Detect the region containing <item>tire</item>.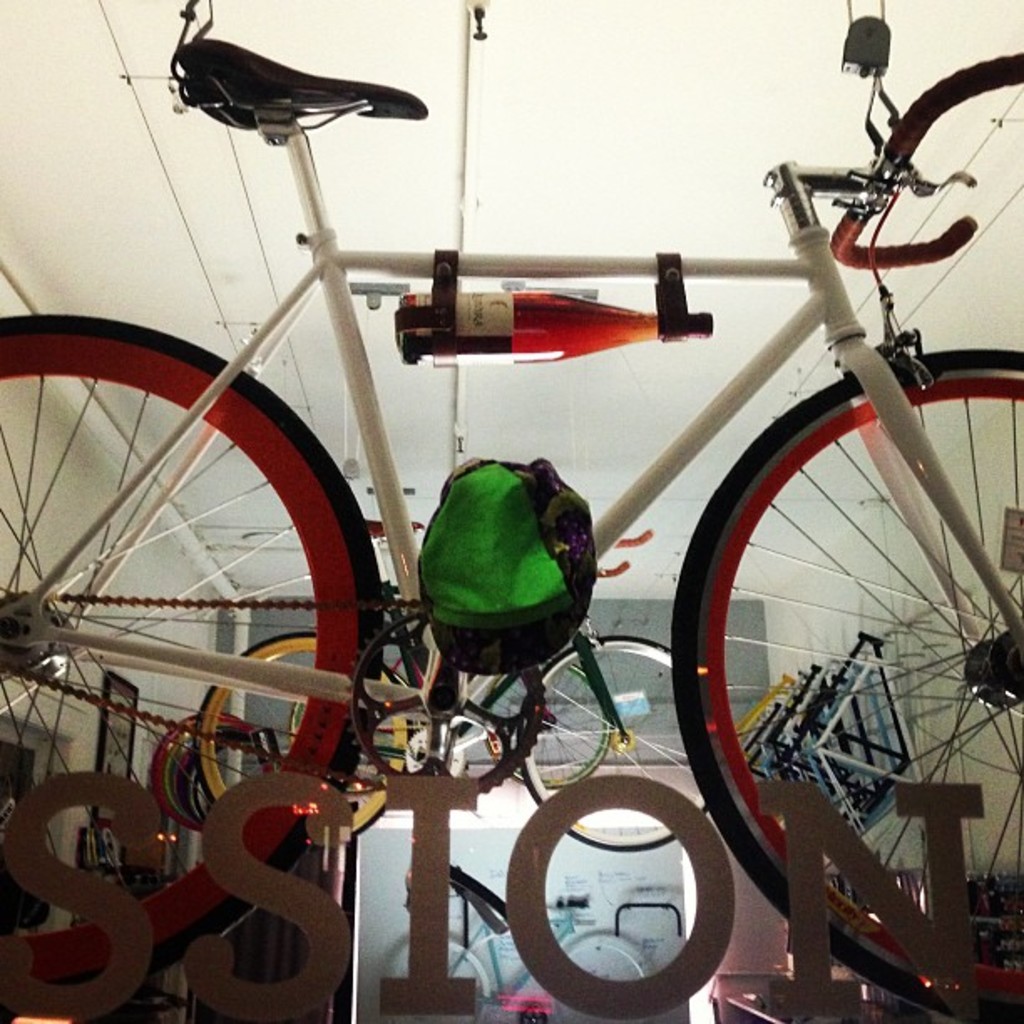
box(0, 315, 395, 1011).
